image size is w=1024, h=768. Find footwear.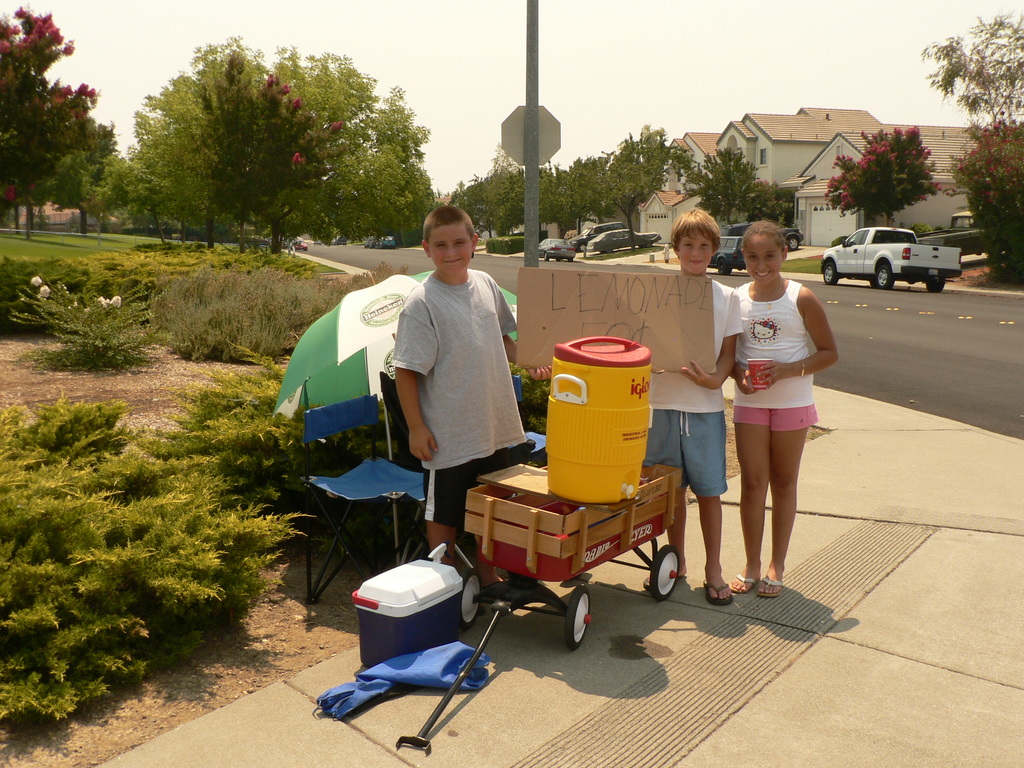
region(641, 572, 676, 586).
